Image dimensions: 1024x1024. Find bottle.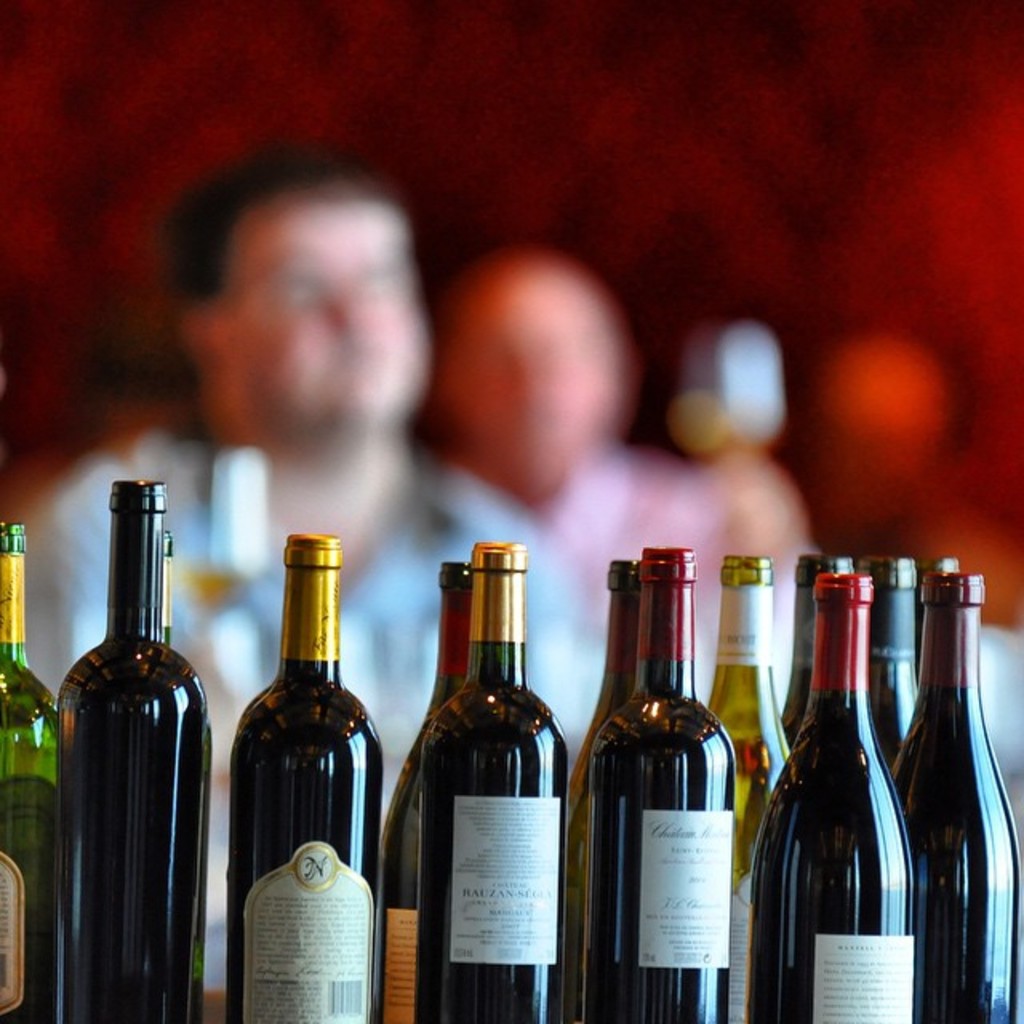
rect(562, 566, 637, 1022).
